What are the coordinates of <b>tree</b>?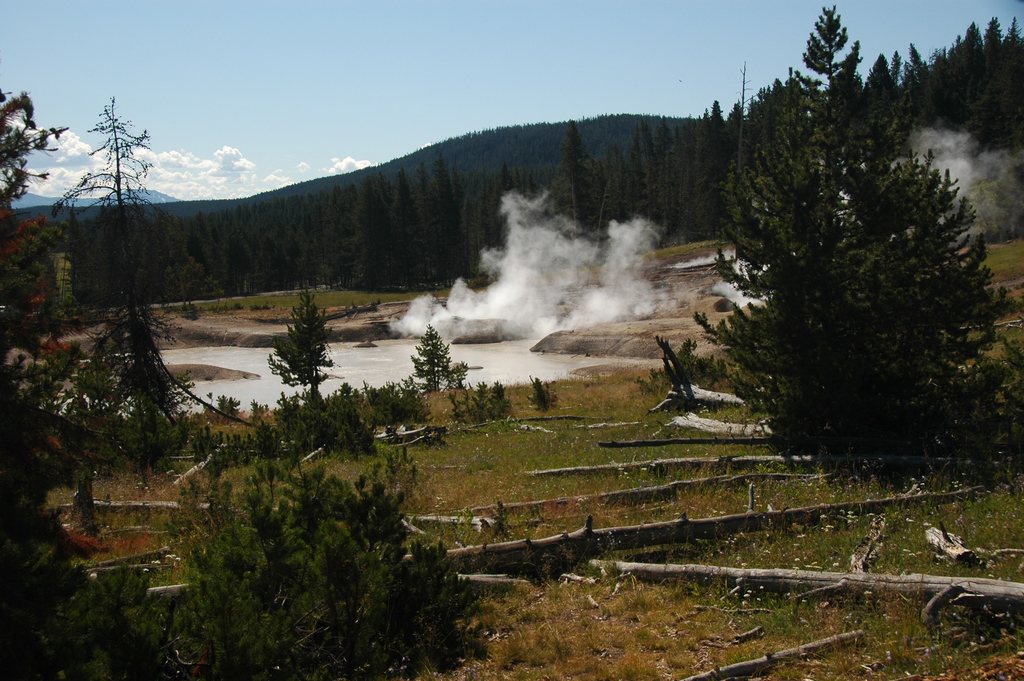
(x1=0, y1=92, x2=73, y2=420).
